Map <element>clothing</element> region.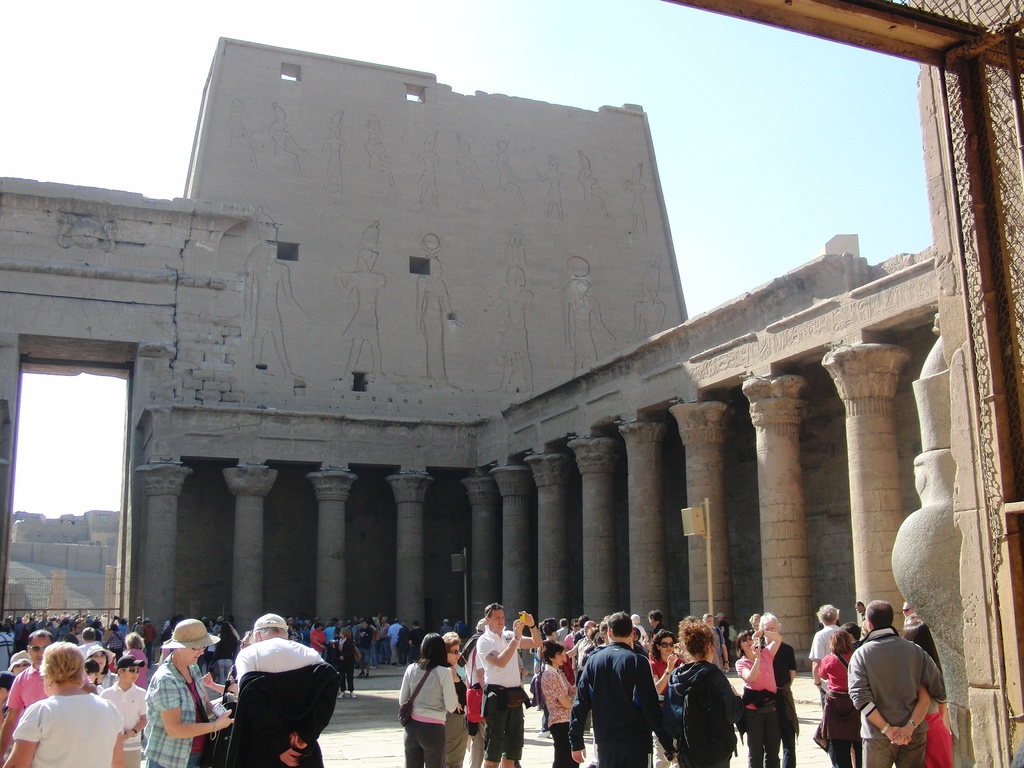
Mapped to x1=808 y1=621 x2=847 y2=715.
